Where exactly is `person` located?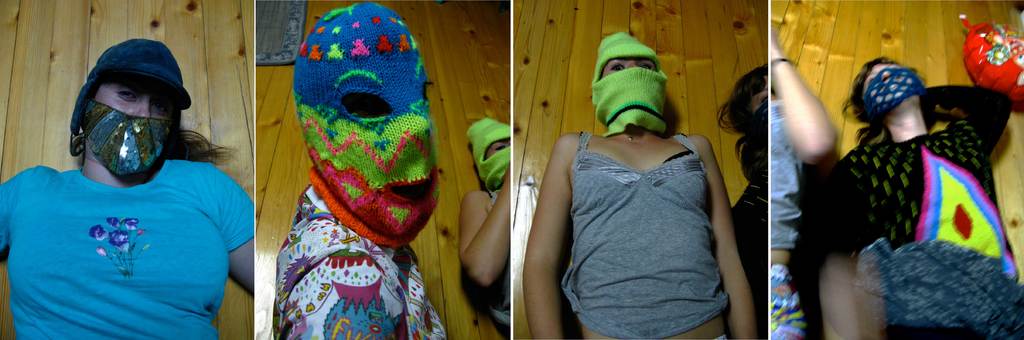
Its bounding box is 461,118,507,330.
